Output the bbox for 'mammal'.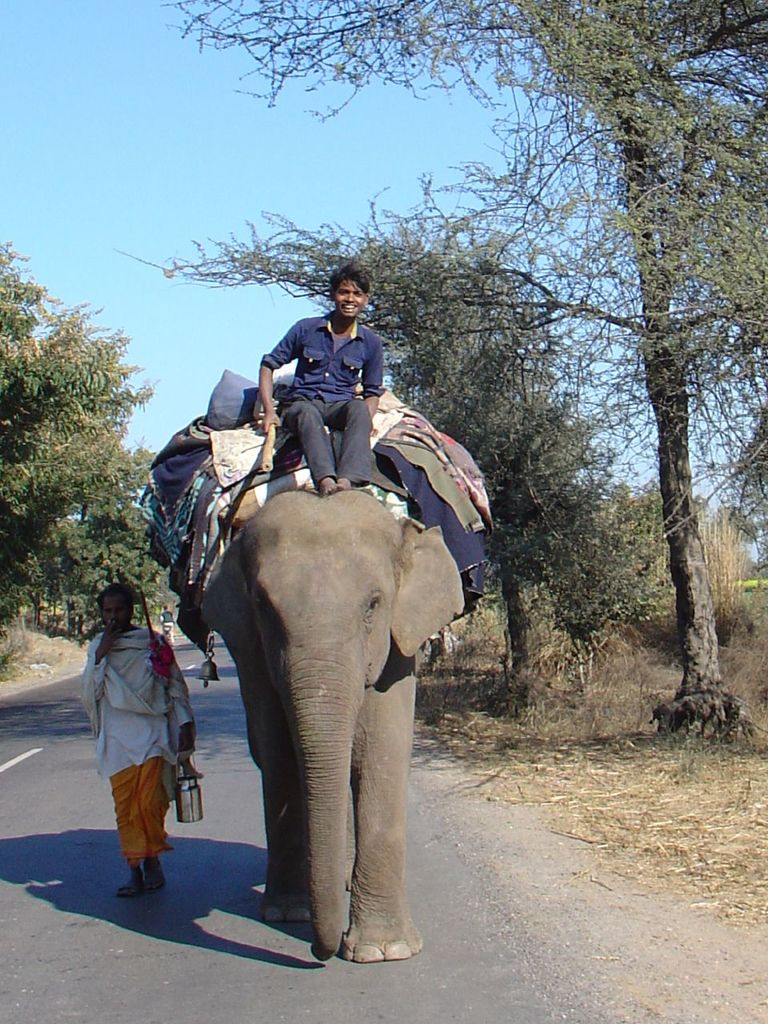
bbox(74, 584, 184, 864).
